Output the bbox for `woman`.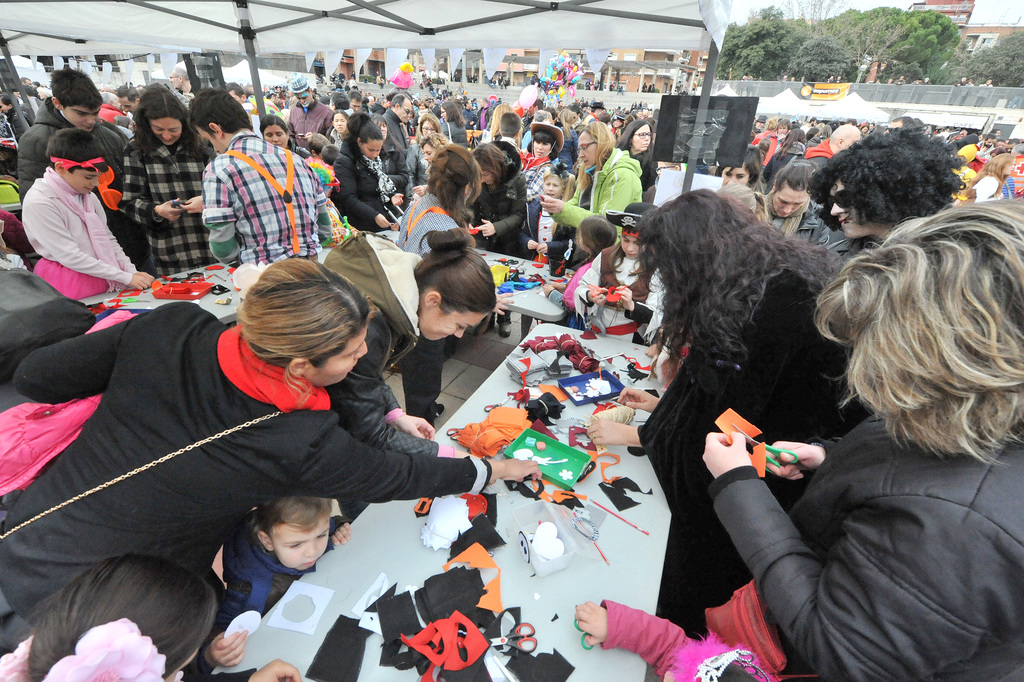
box(556, 108, 577, 174).
